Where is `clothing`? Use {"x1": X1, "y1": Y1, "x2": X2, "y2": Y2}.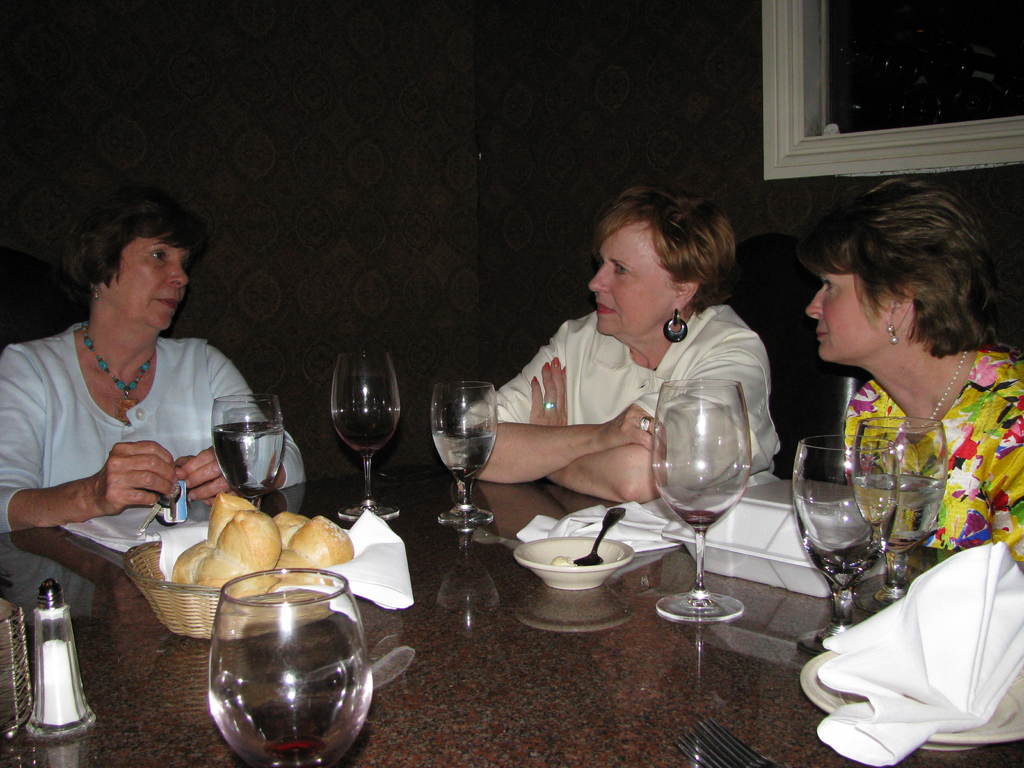
{"x1": 0, "y1": 319, "x2": 309, "y2": 532}.
